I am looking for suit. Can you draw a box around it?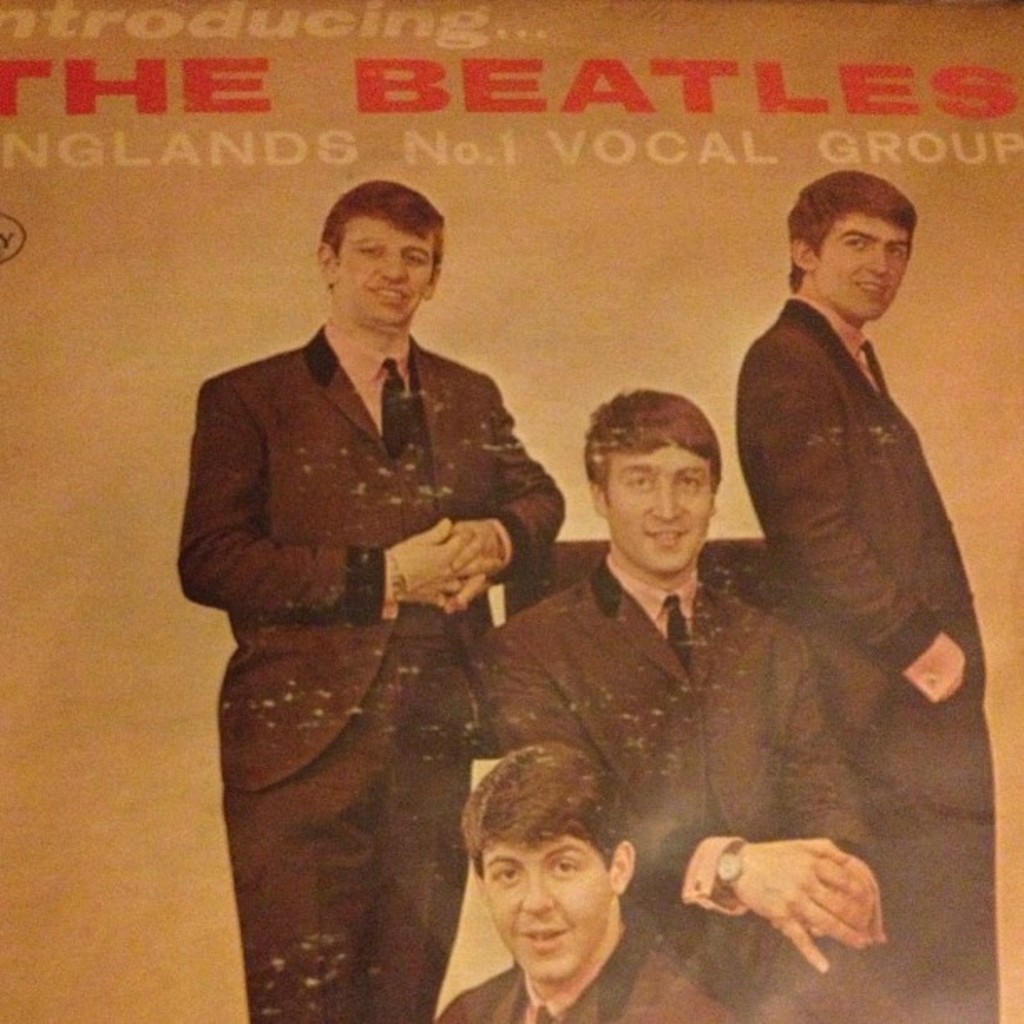
Sure, the bounding box is 192,241,586,987.
